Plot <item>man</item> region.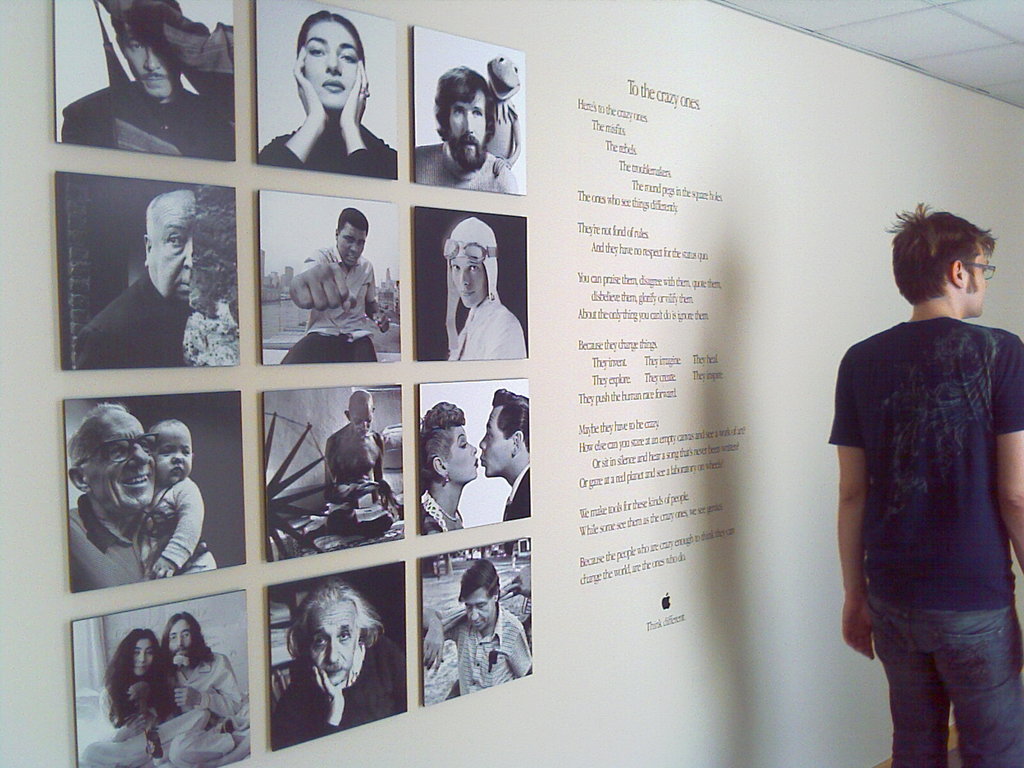
Plotted at pyautogui.locateOnScreen(329, 392, 397, 526).
